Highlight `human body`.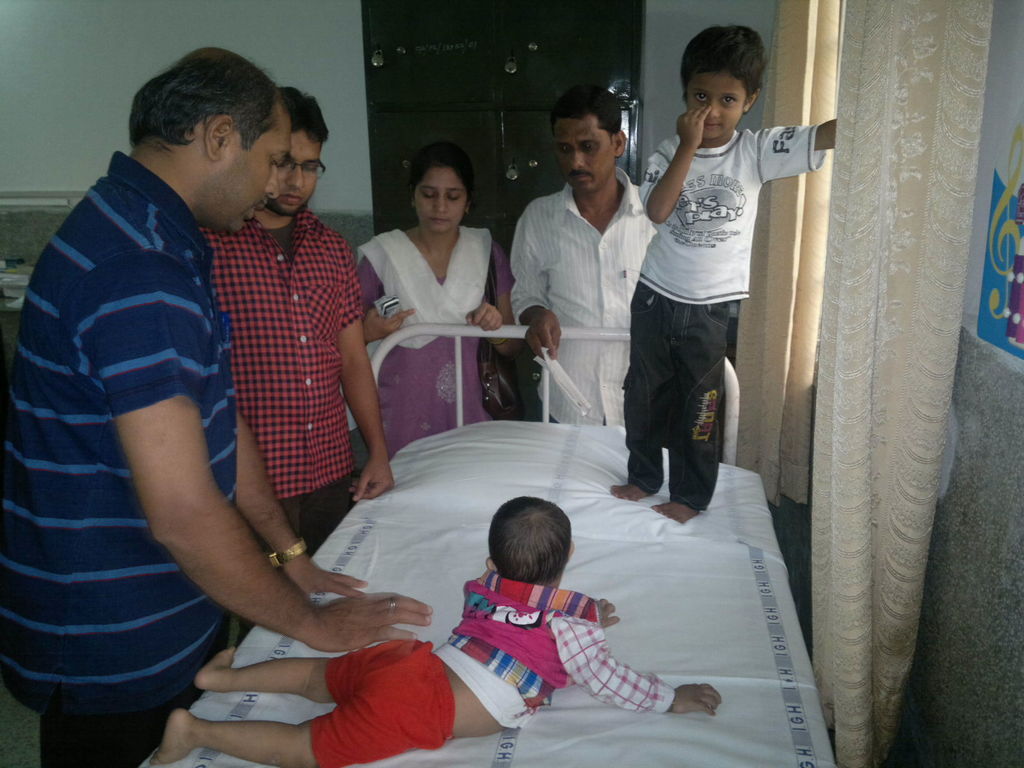
Highlighted region: select_region(150, 573, 719, 767).
